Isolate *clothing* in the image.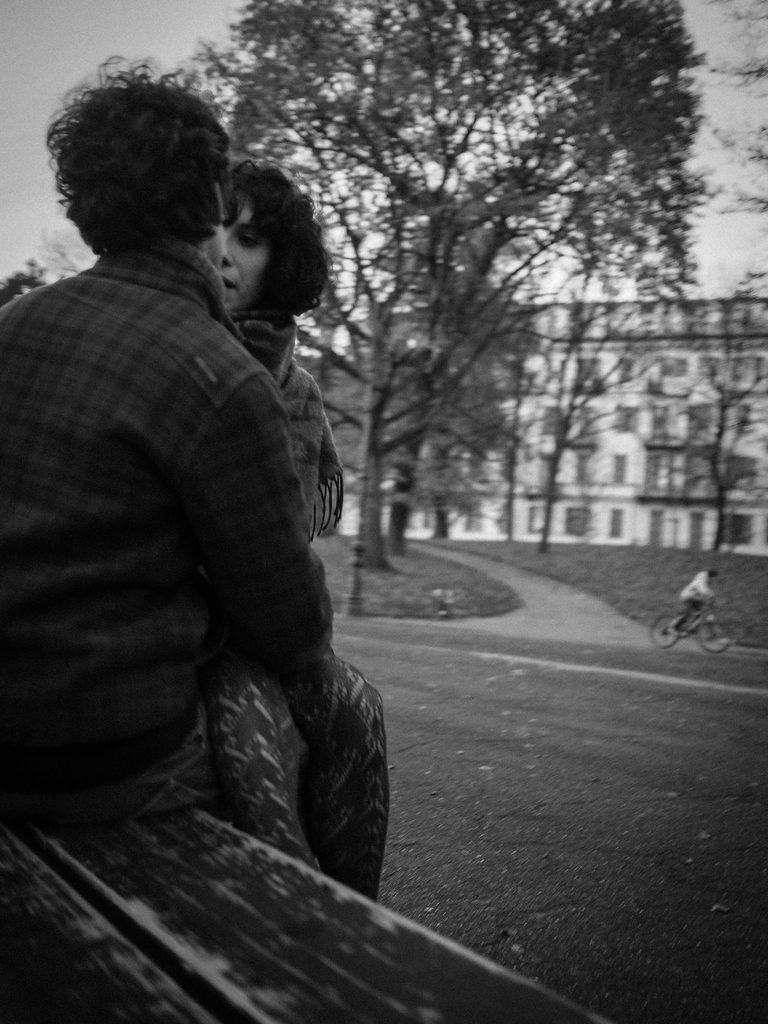
Isolated region: 7, 168, 367, 864.
